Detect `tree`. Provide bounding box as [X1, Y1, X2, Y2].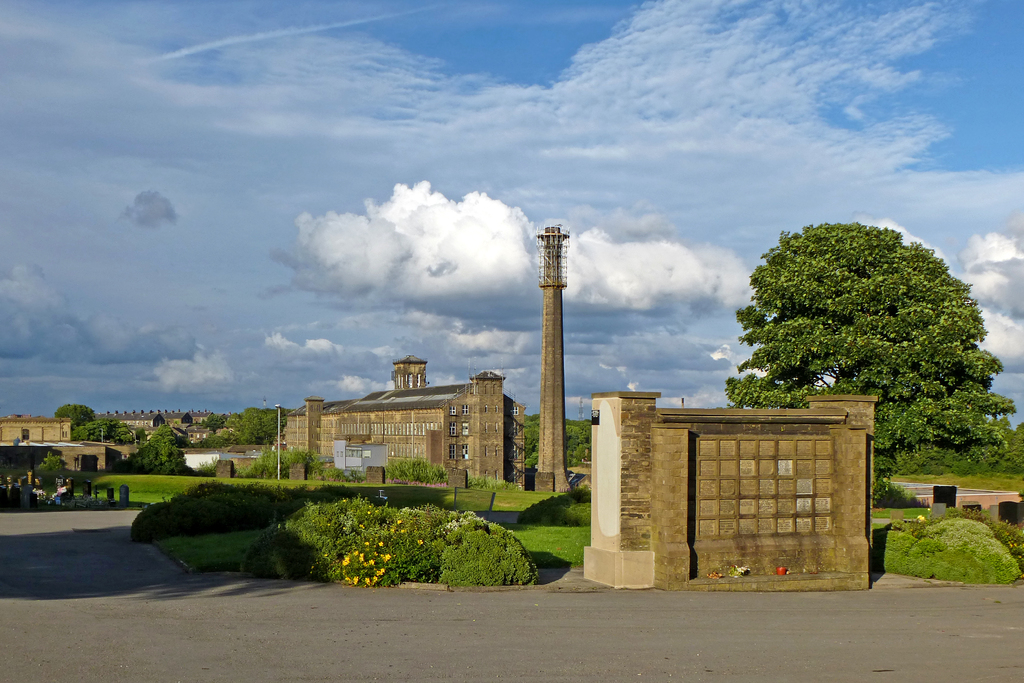
[127, 424, 184, 473].
